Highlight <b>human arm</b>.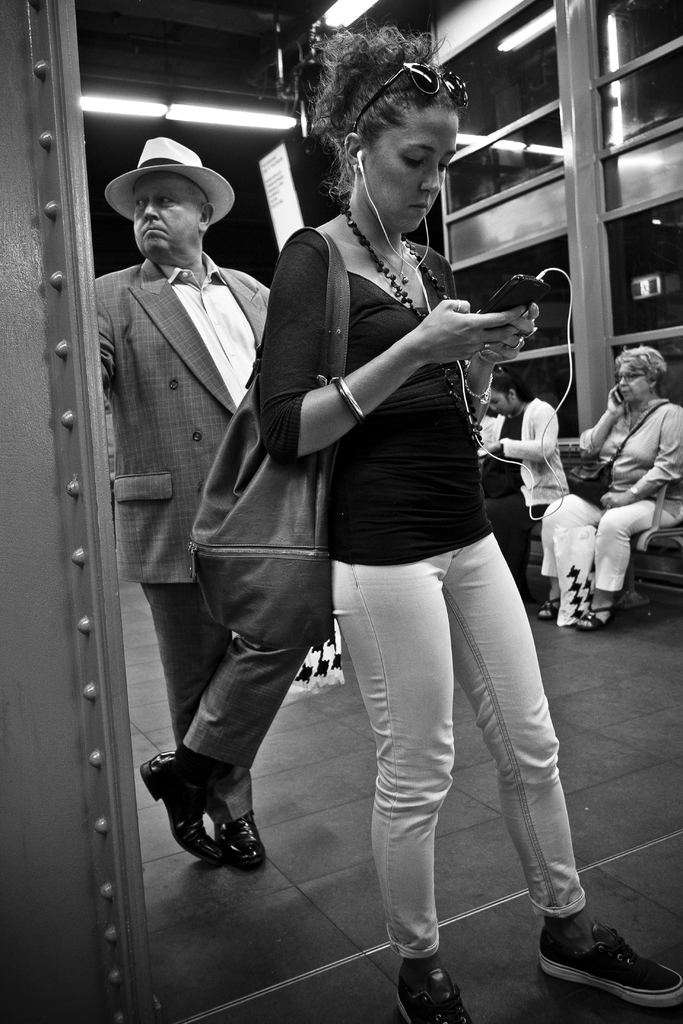
Highlighted region: [472,394,561,462].
